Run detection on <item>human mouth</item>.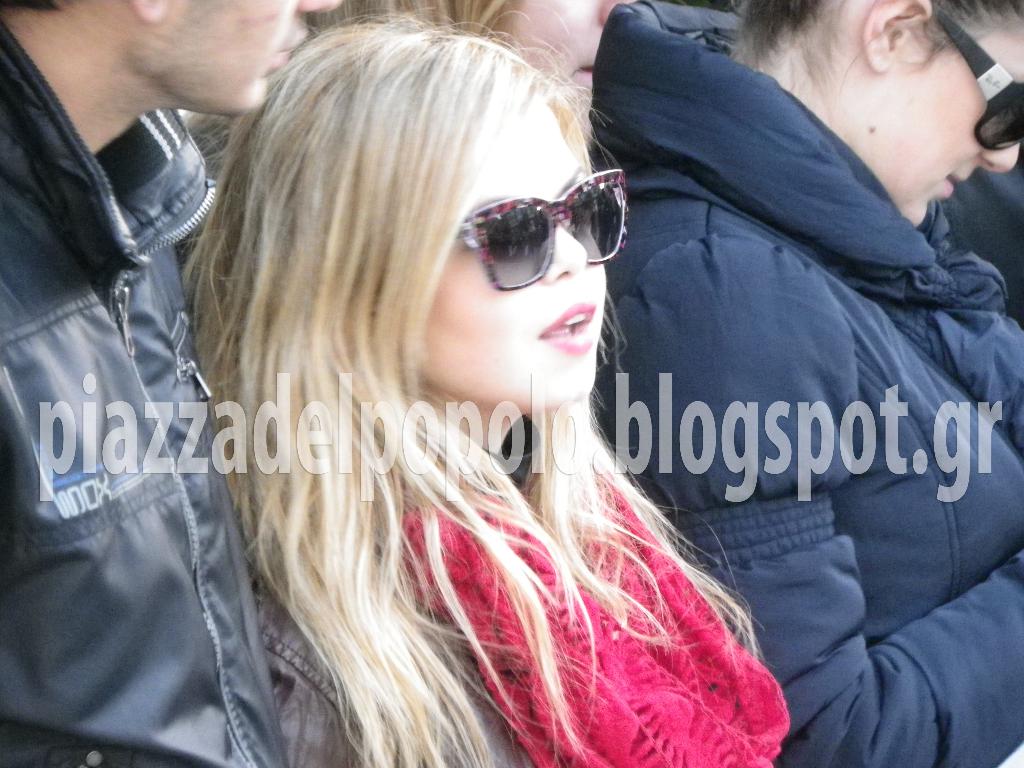
Result: 530 295 596 362.
